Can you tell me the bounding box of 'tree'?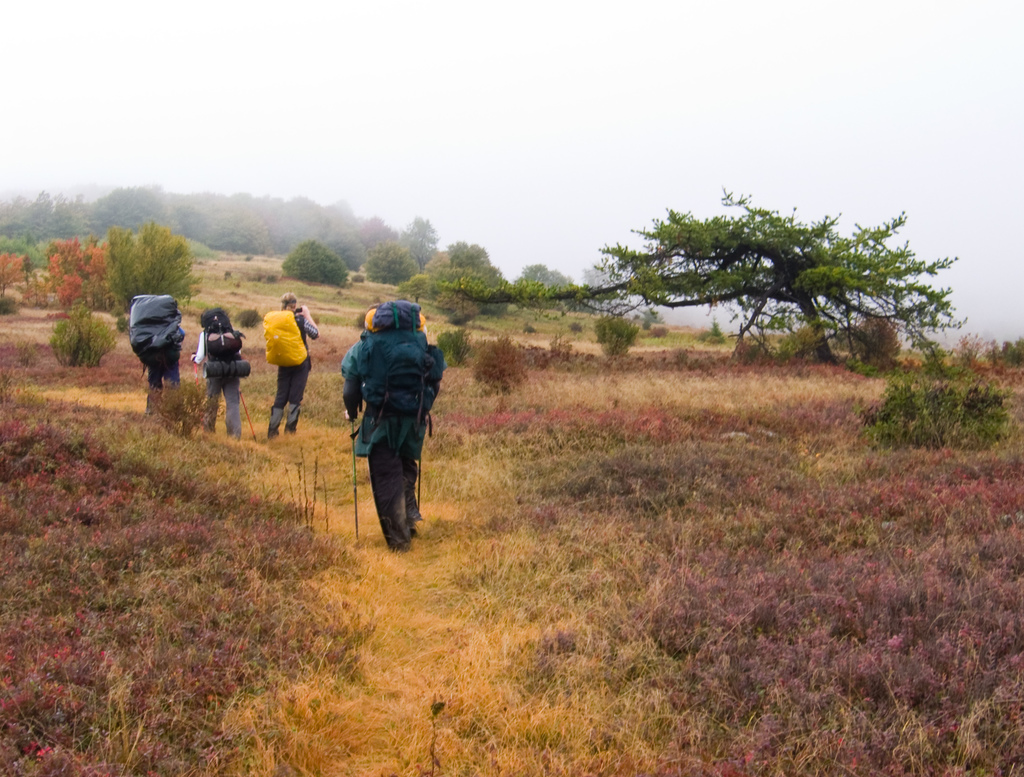
x1=365 y1=234 x2=416 y2=289.
